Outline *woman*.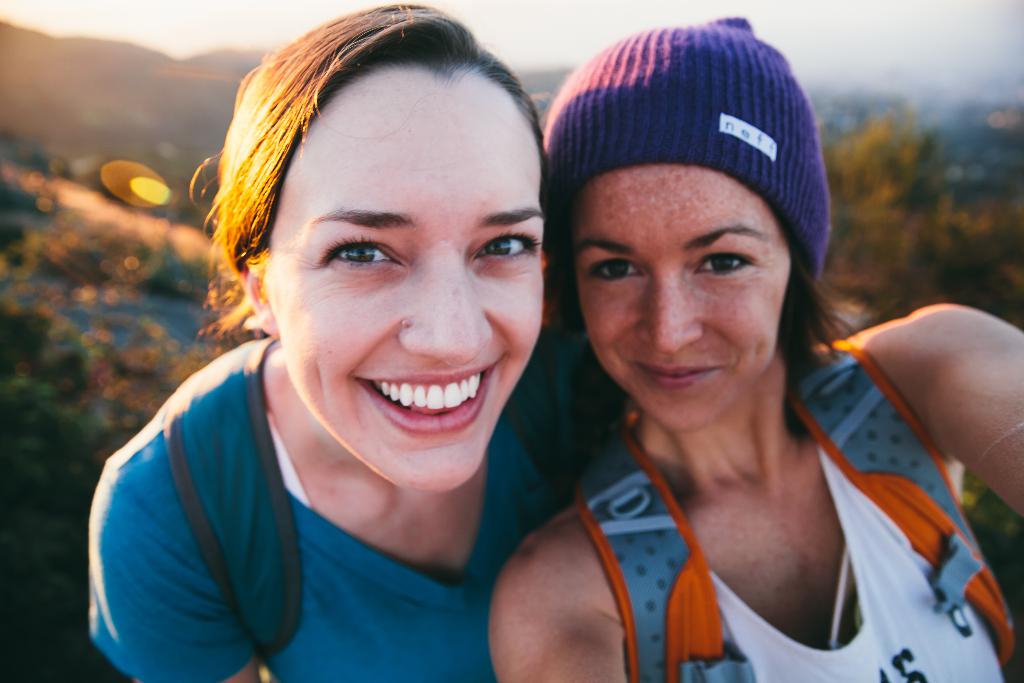
Outline: bbox=(84, 0, 627, 682).
